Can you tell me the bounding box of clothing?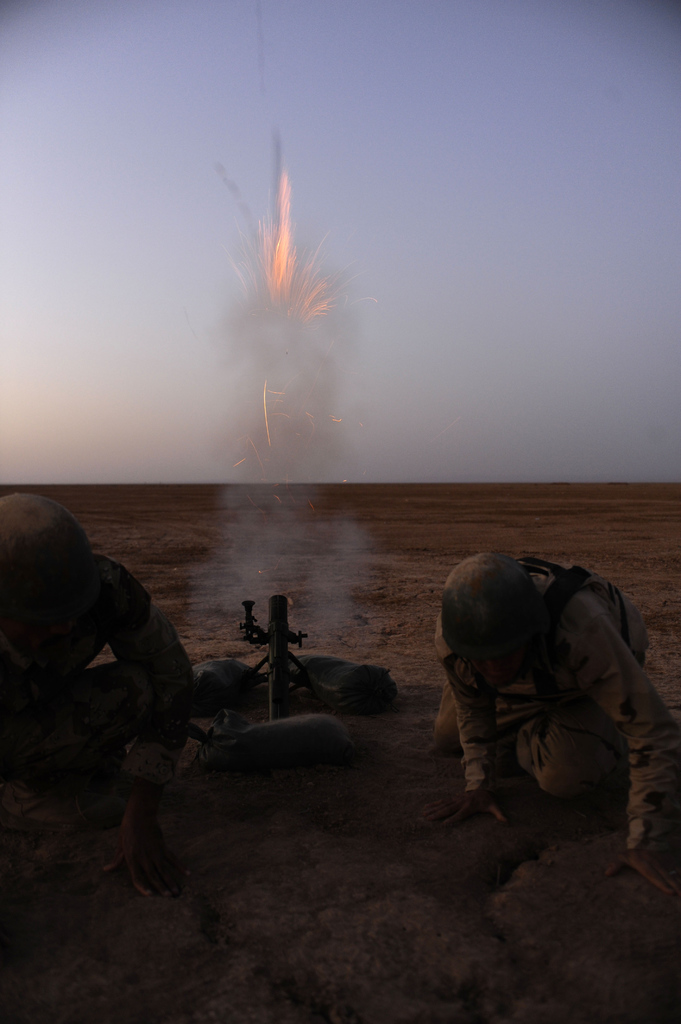
426 547 662 868.
